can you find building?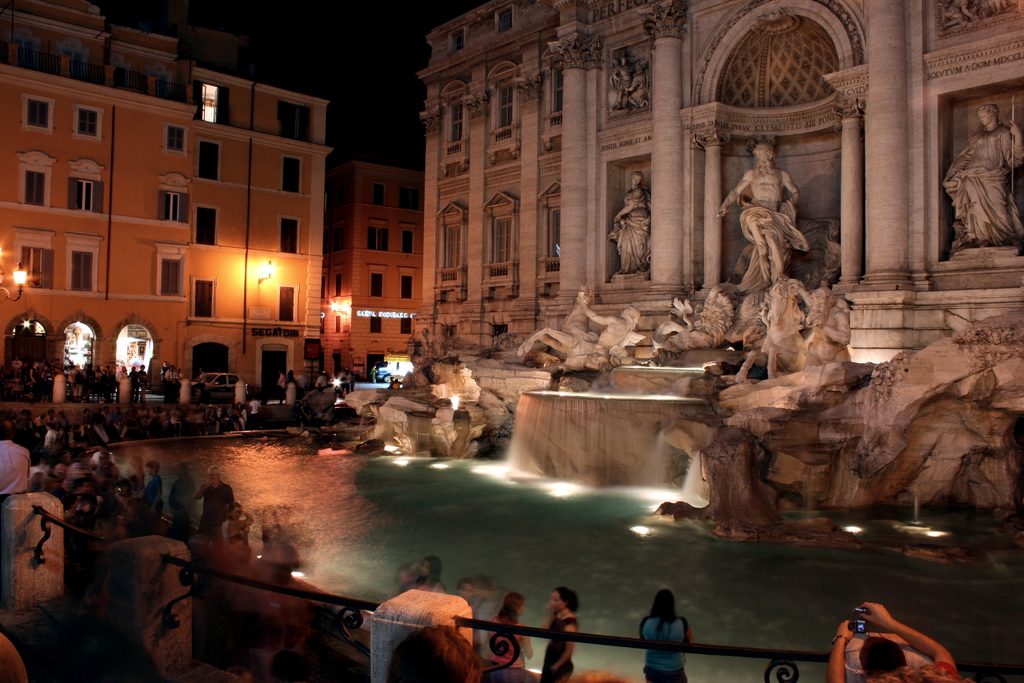
Yes, bounding box: bbox=[410, 0, 1023, 474].
